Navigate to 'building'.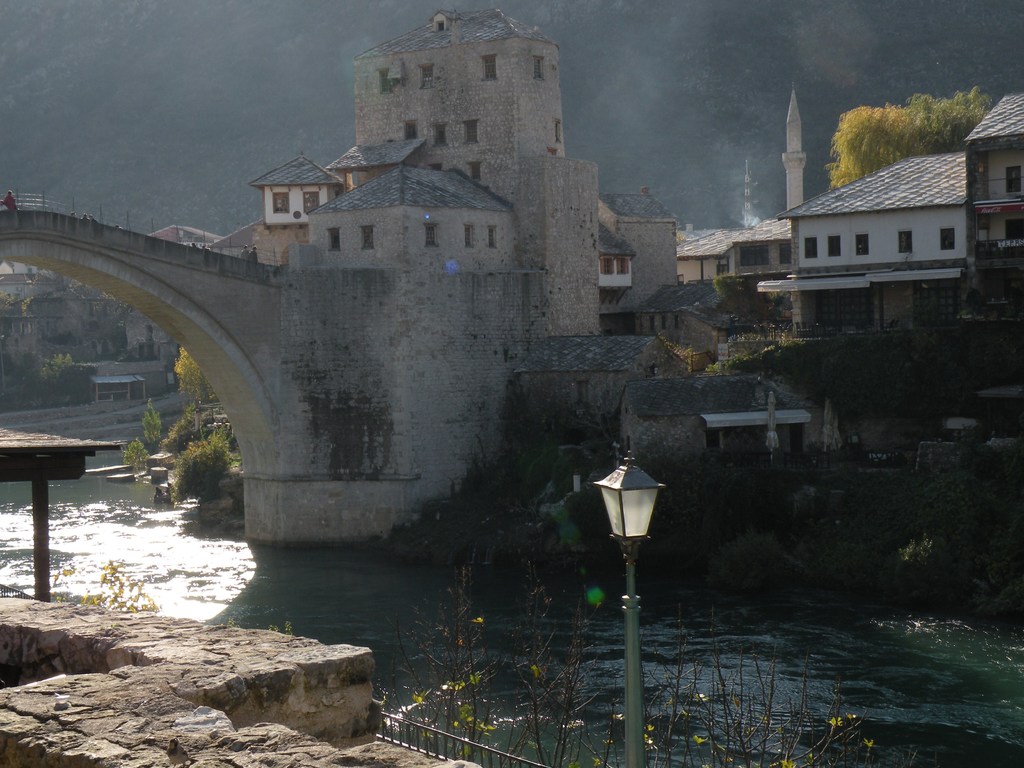
Navigation target: box(250, 5, 568, 273).
